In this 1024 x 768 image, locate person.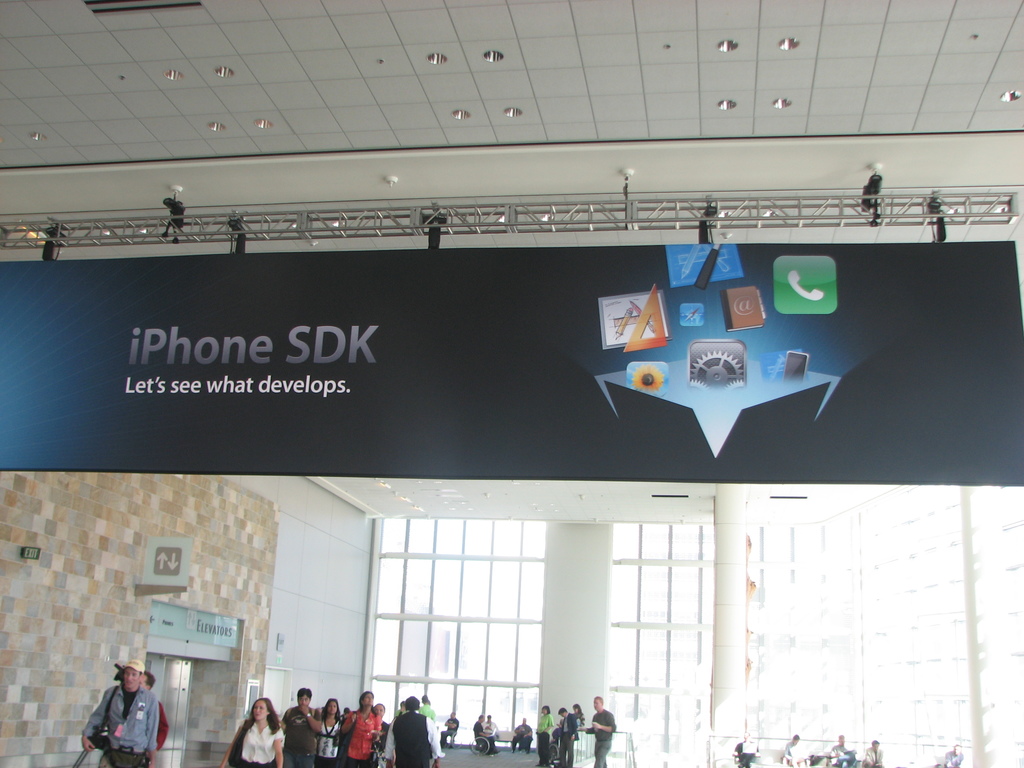
Bounding box: crop(389, 695, 445, 767).
